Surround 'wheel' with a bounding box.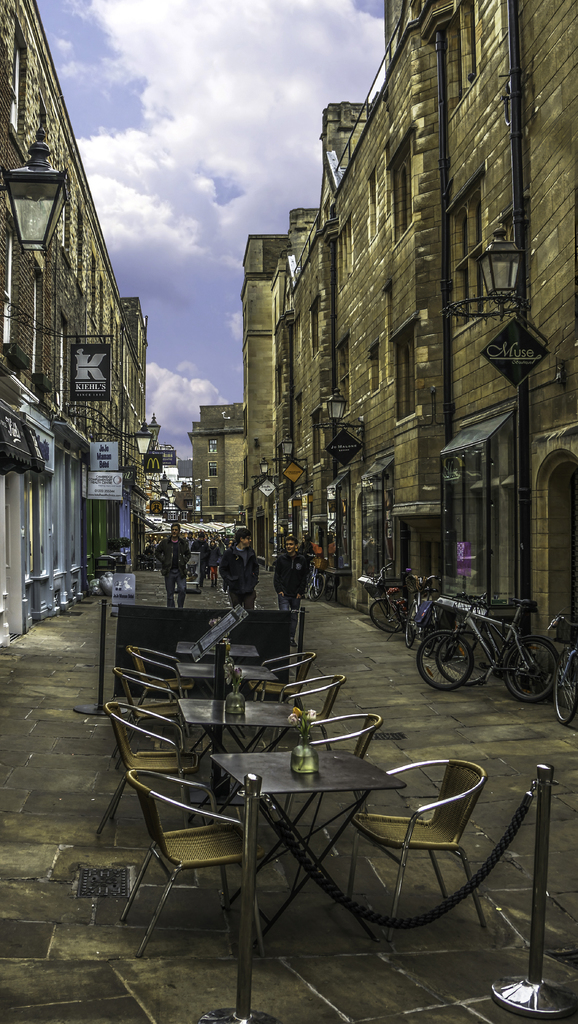
locate(423, 609, 434, 657).
